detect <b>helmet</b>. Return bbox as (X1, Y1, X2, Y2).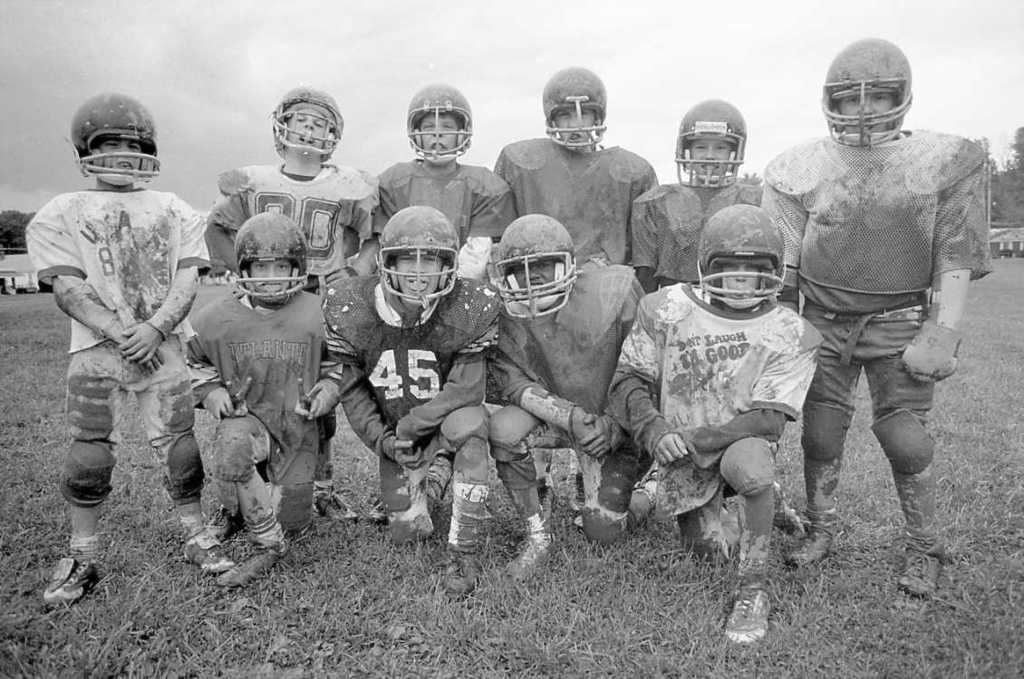
(696, 203, 787, 315).
